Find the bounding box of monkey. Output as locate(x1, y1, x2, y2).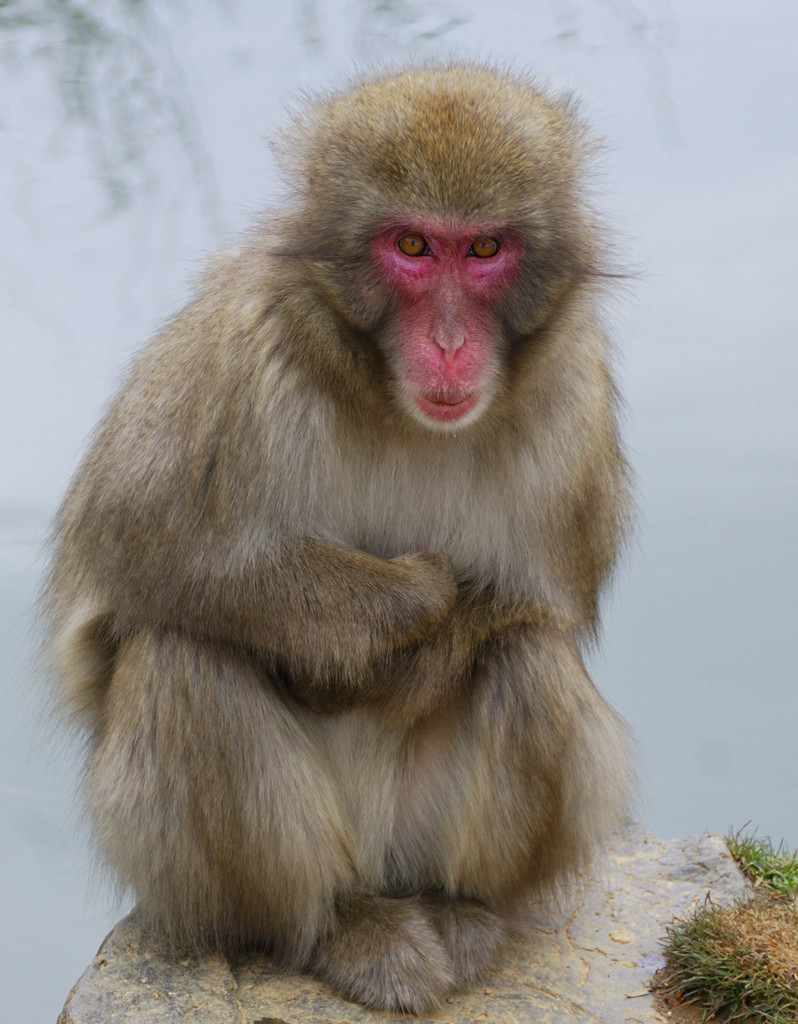
locate(40, 58, 639, 1013).
